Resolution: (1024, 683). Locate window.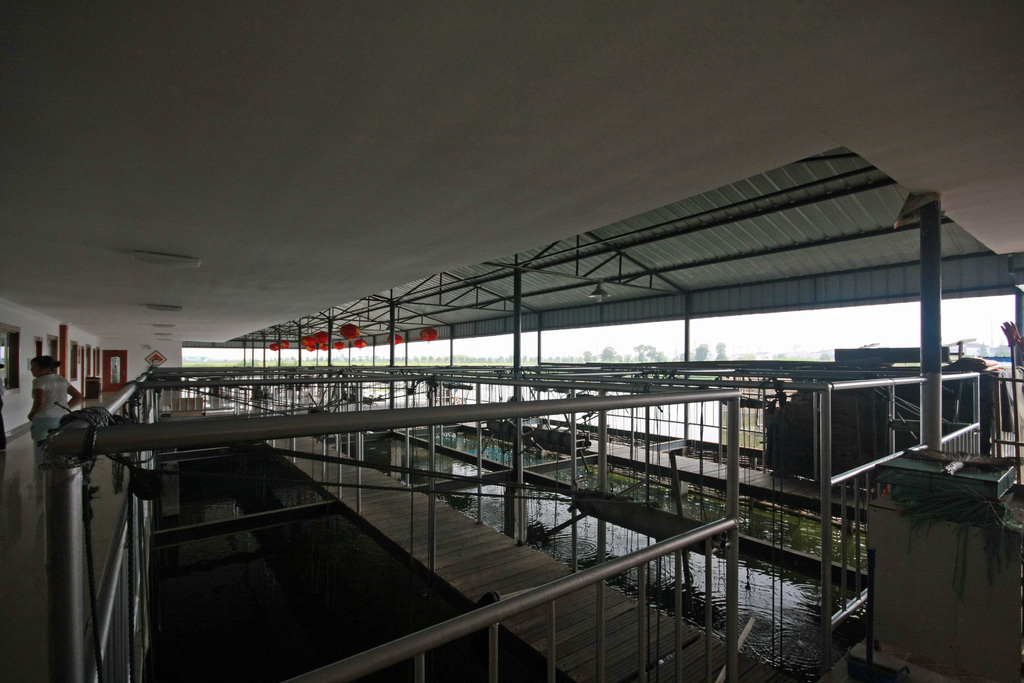
BBox(0, 328, 13, 383).
